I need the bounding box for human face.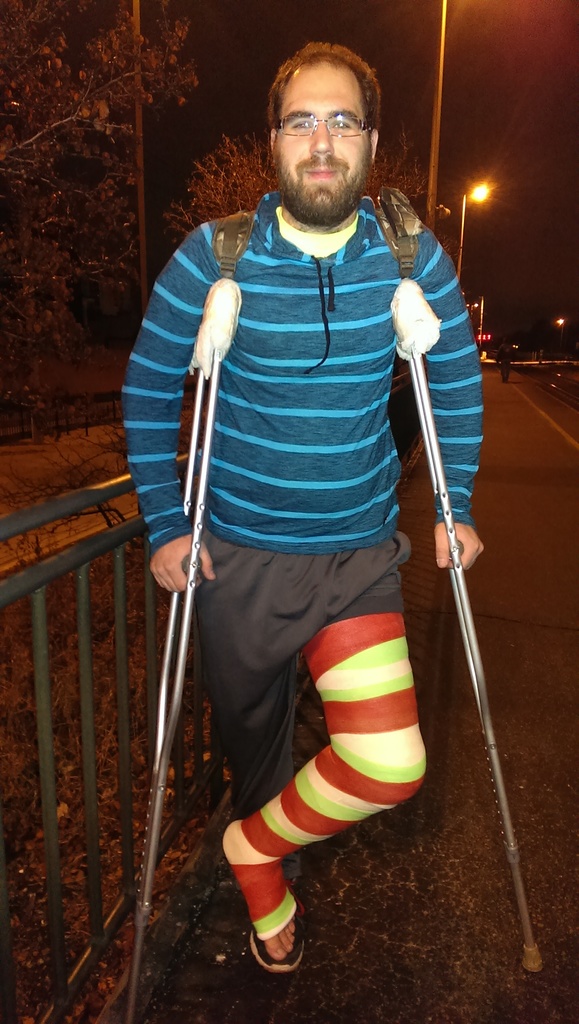
Here it is: BBox(275, 61, 375, 211).
